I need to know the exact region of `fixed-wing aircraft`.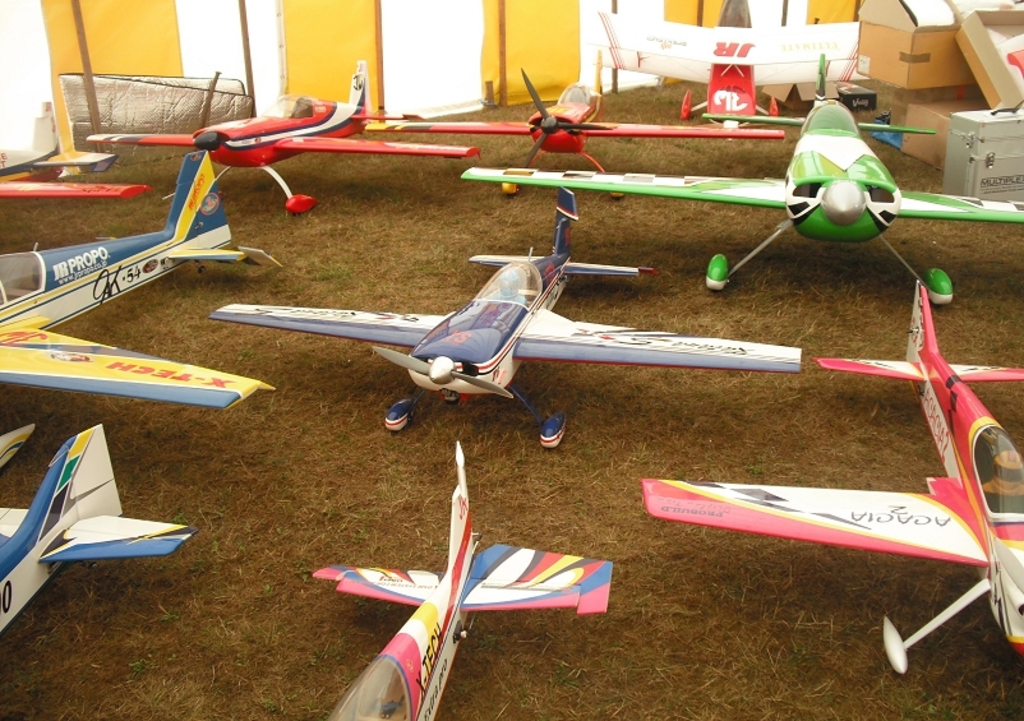
Region: l=3, t=151, r=146, b=199.
